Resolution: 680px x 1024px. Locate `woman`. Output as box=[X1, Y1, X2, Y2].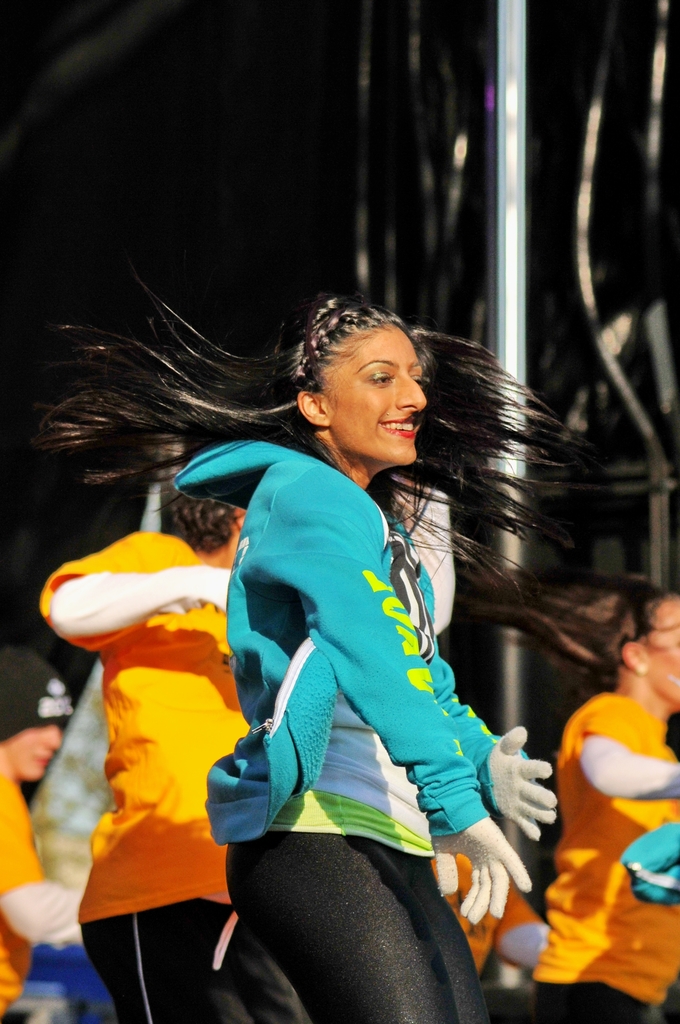
box=[448, 564, 679, 1023].
